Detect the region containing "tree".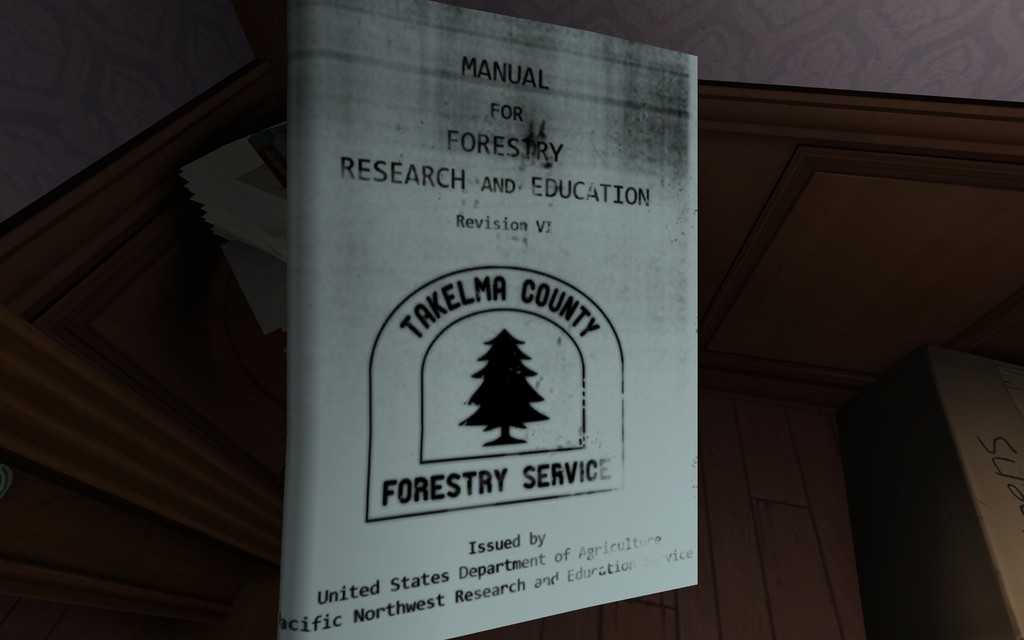
(left=454, top=328, right=554, bottom=450).
